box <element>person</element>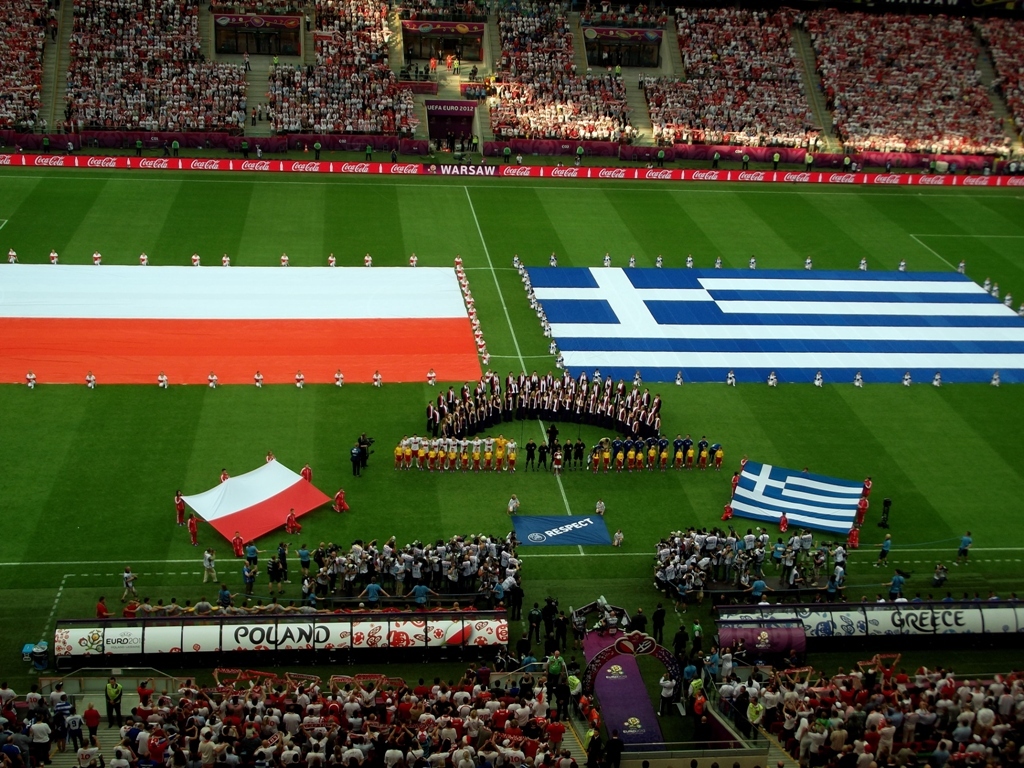
(600,250,613,268)
